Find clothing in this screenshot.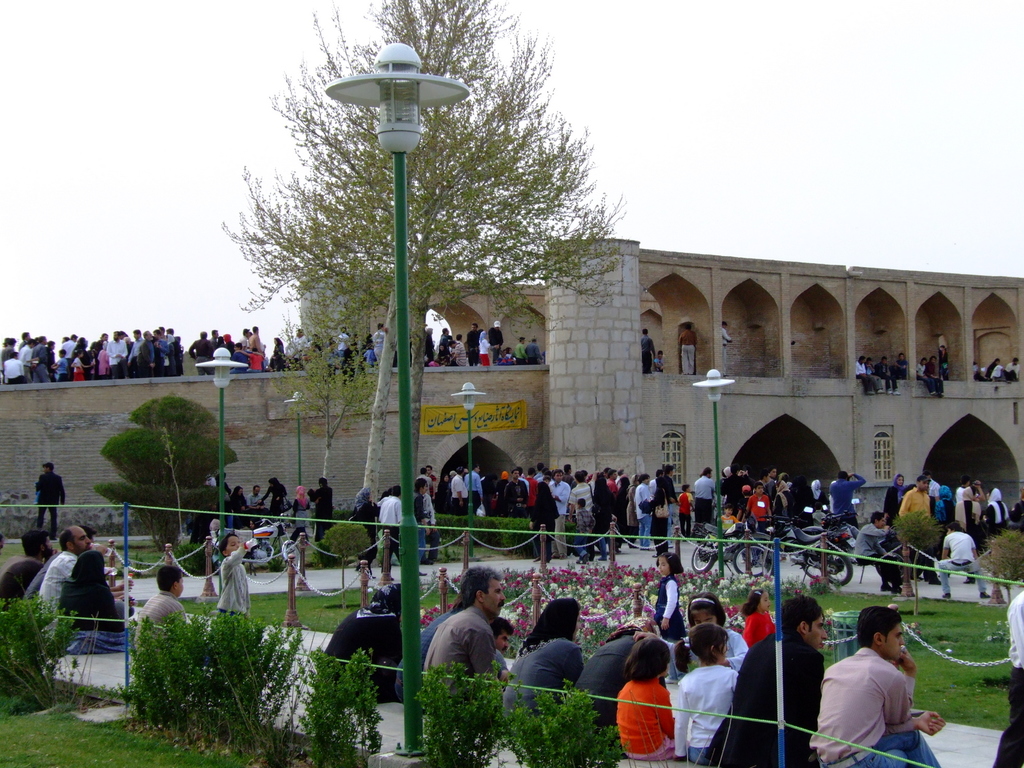
The bounding box for clothing is {"x1": 29, "y1": 463, "x2": 64, "y2": 541}.
